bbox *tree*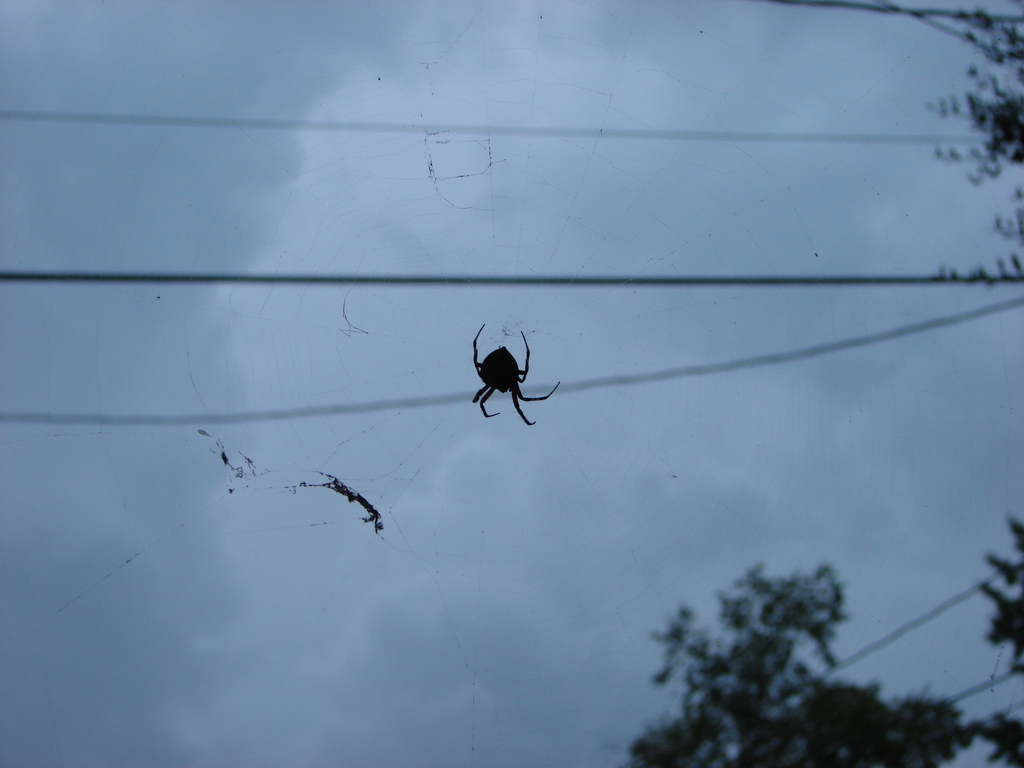
[left=980, top=509, right=1023, bottom=765]
